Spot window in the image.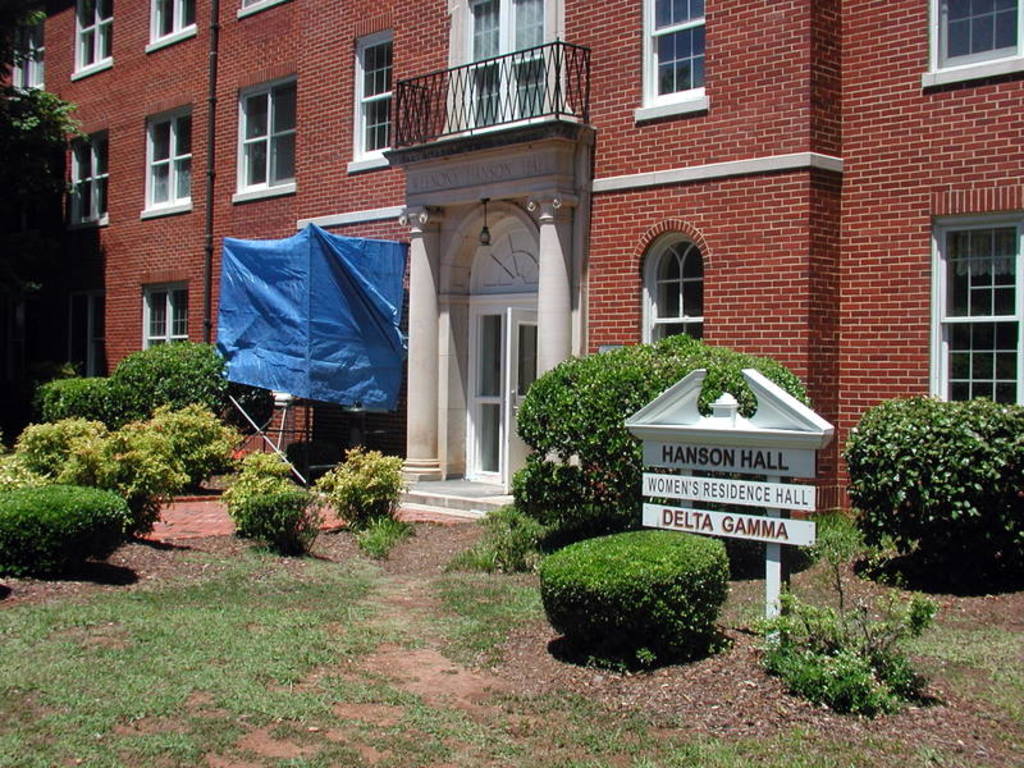
window found at box=[68, 0, 115, 81].
